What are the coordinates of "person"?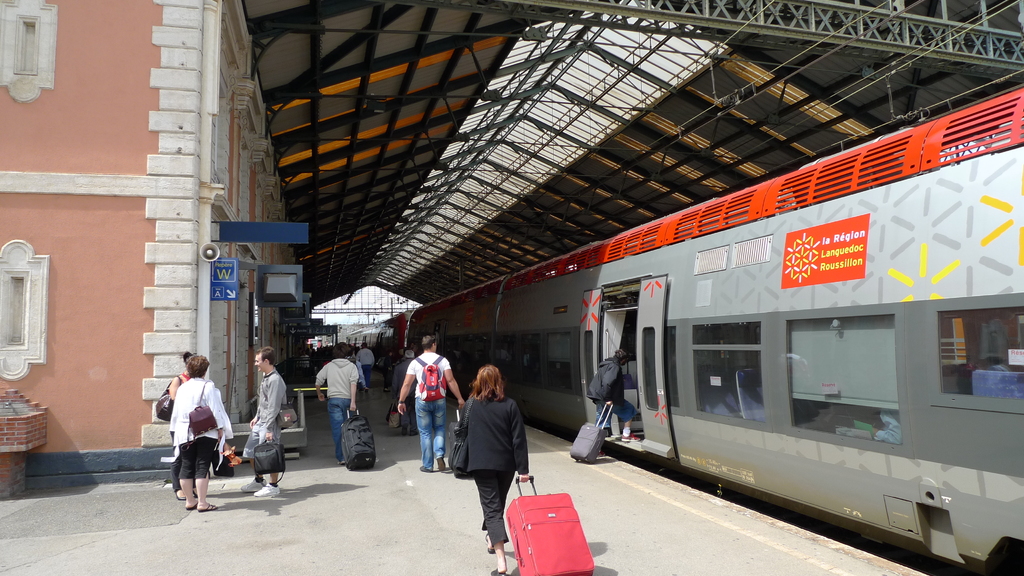
356/341/375/388.
